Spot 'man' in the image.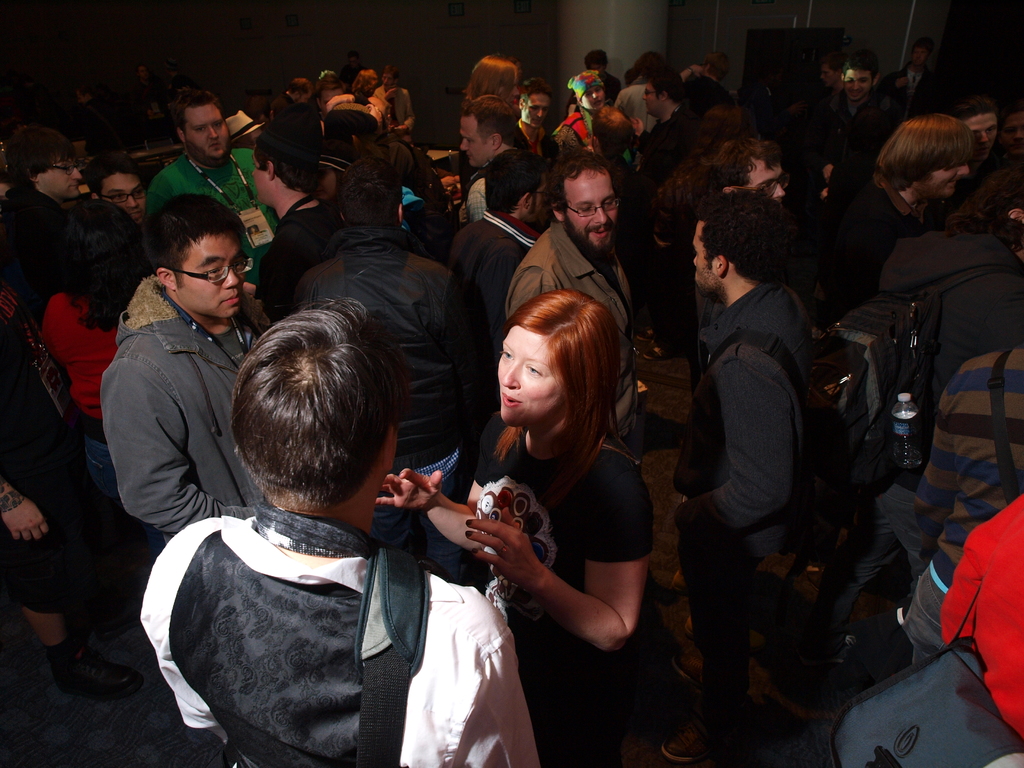
'man' found at [left=147, top=88, right=279, bottom=297].
